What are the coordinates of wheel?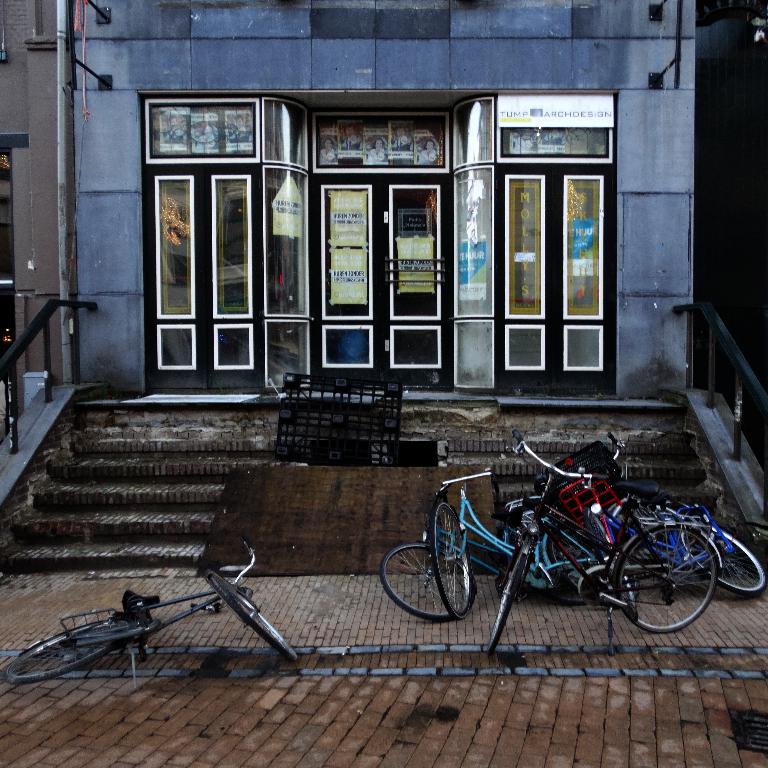
<bbox>632, 520, 731, 633</bbox>.
